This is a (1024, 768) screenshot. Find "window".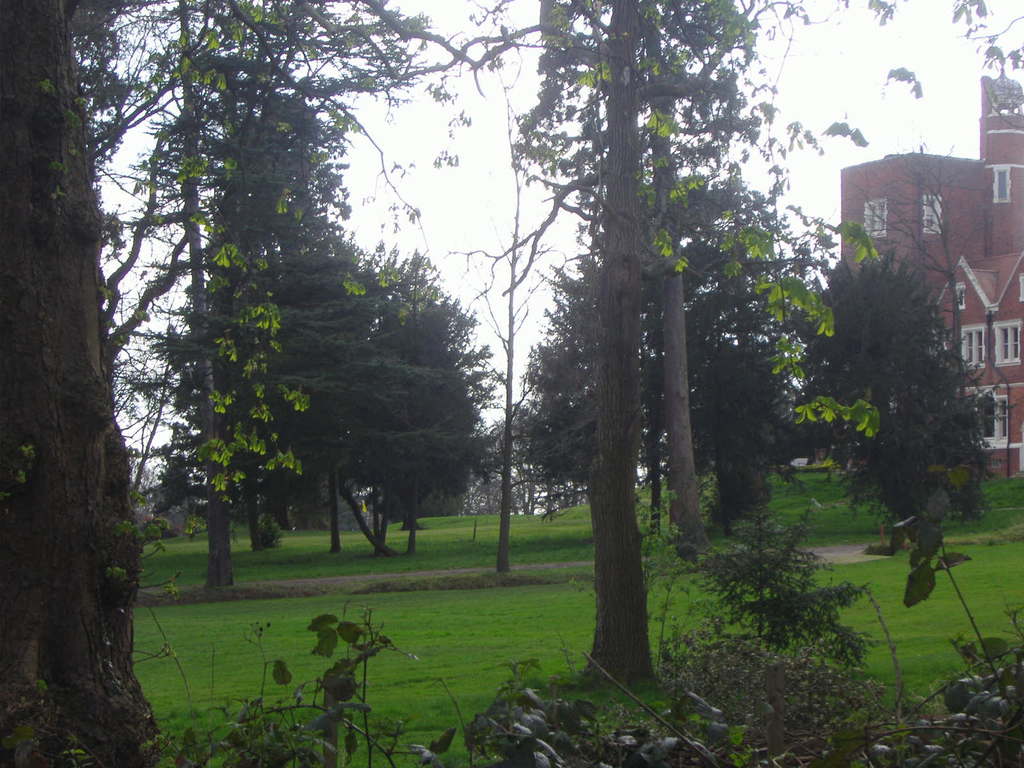
Bounding box: Rect(957, 323, 986, 372).
